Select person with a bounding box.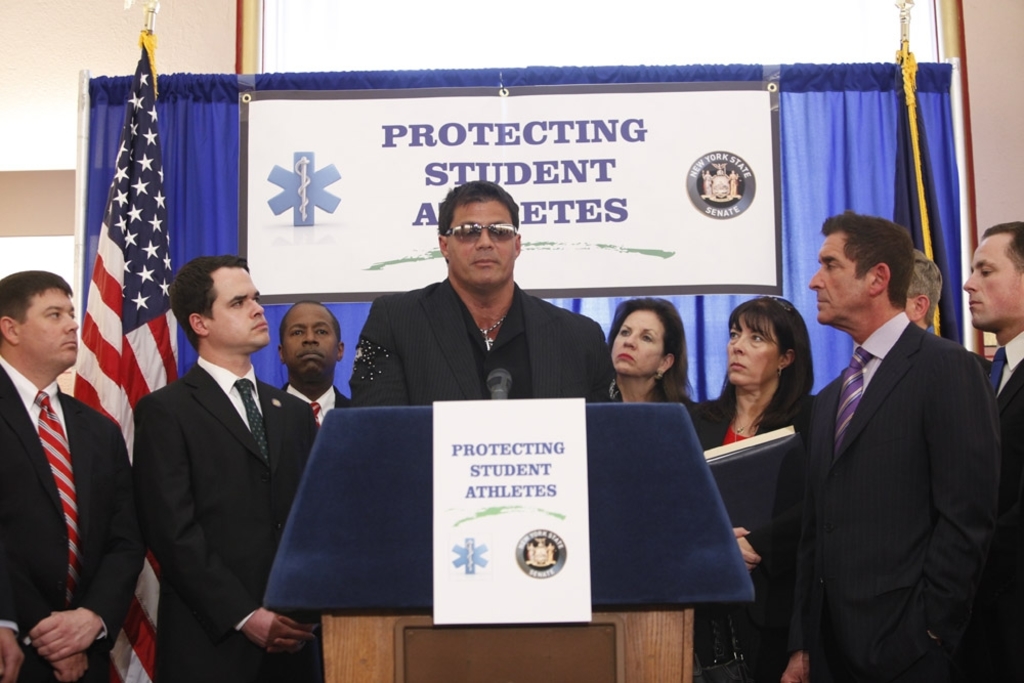
{"left": 357, "top": 182, "right": 603, "bottom": 418}.
